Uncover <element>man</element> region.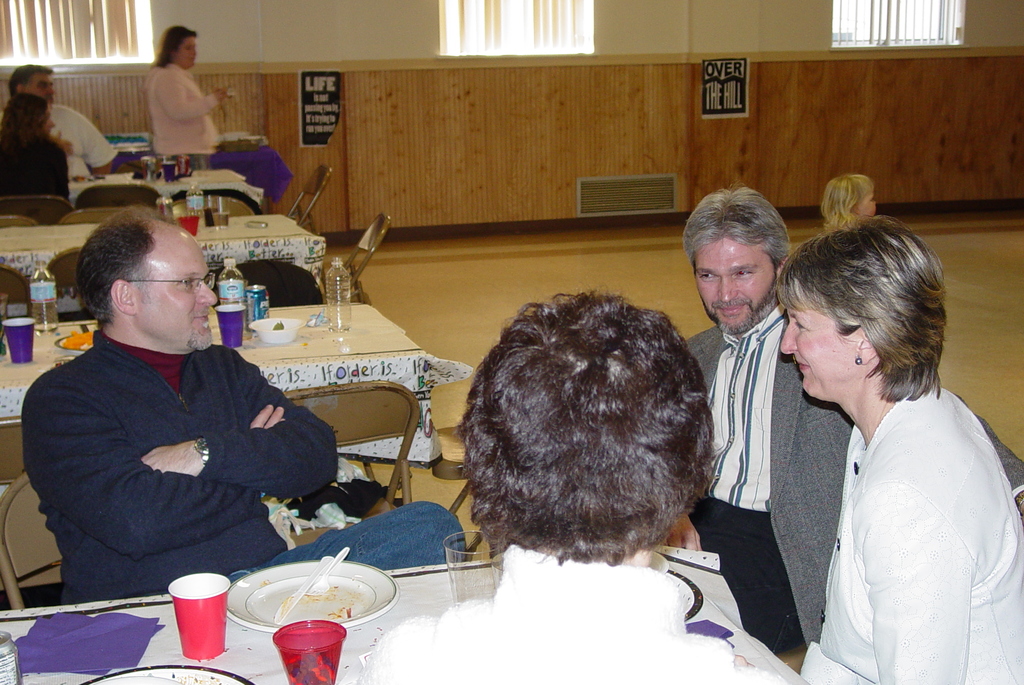
Uncovered: bbox=(679, 148, 835, 667).
